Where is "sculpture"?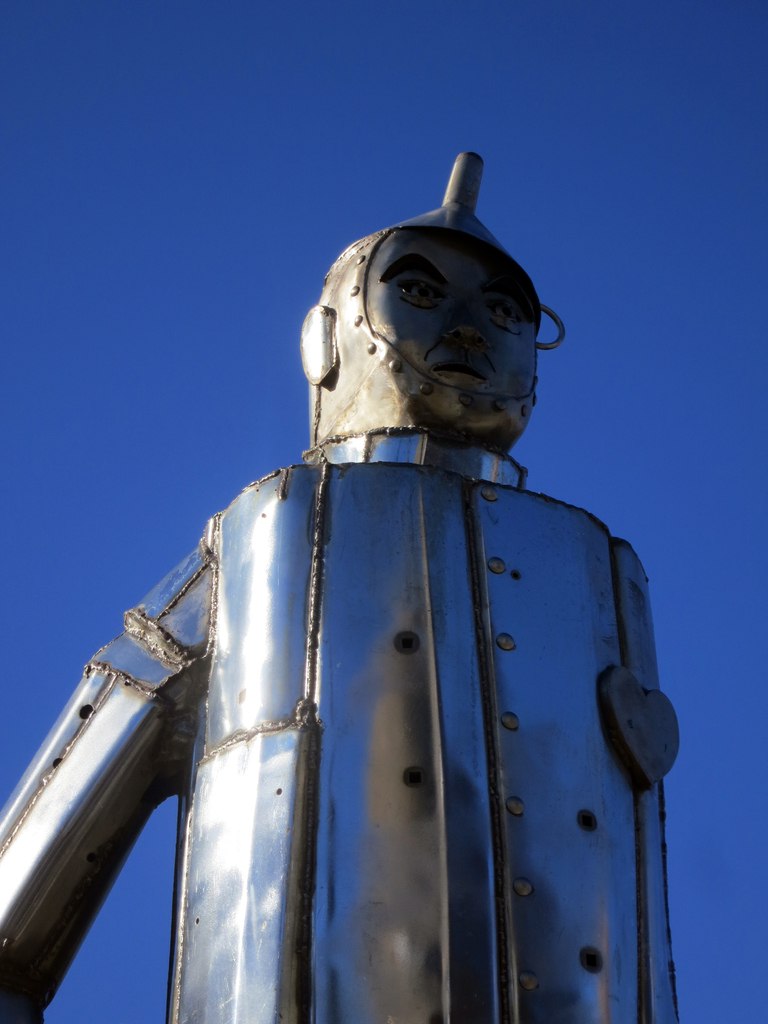
x1=61, y1=142, x2=694, y2=1023.
